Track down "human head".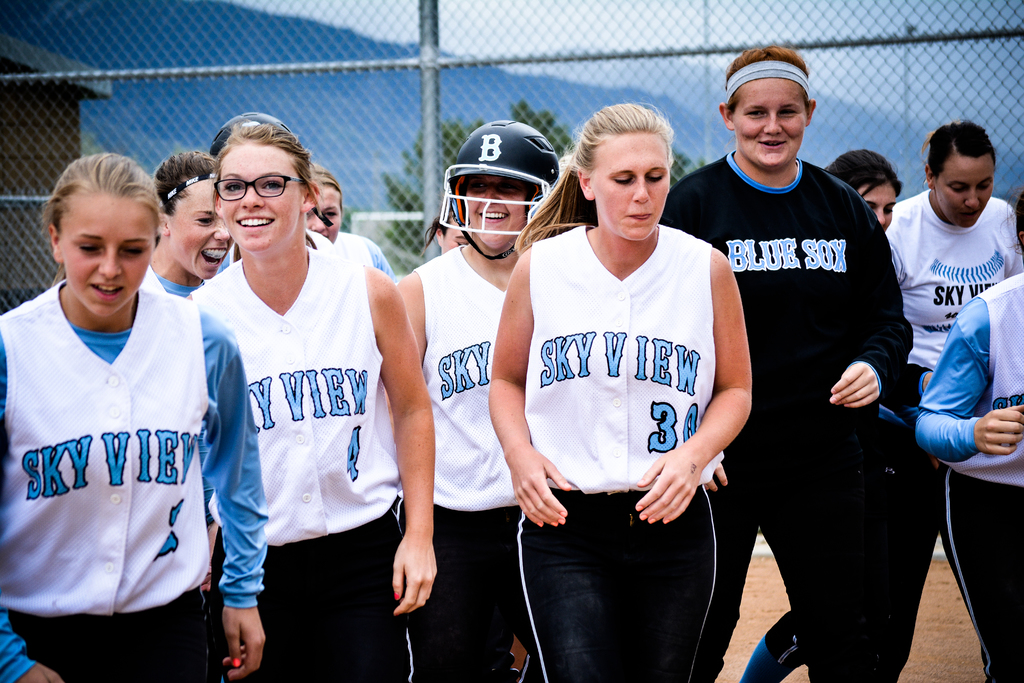
Tracked to 210,110,320,263.
